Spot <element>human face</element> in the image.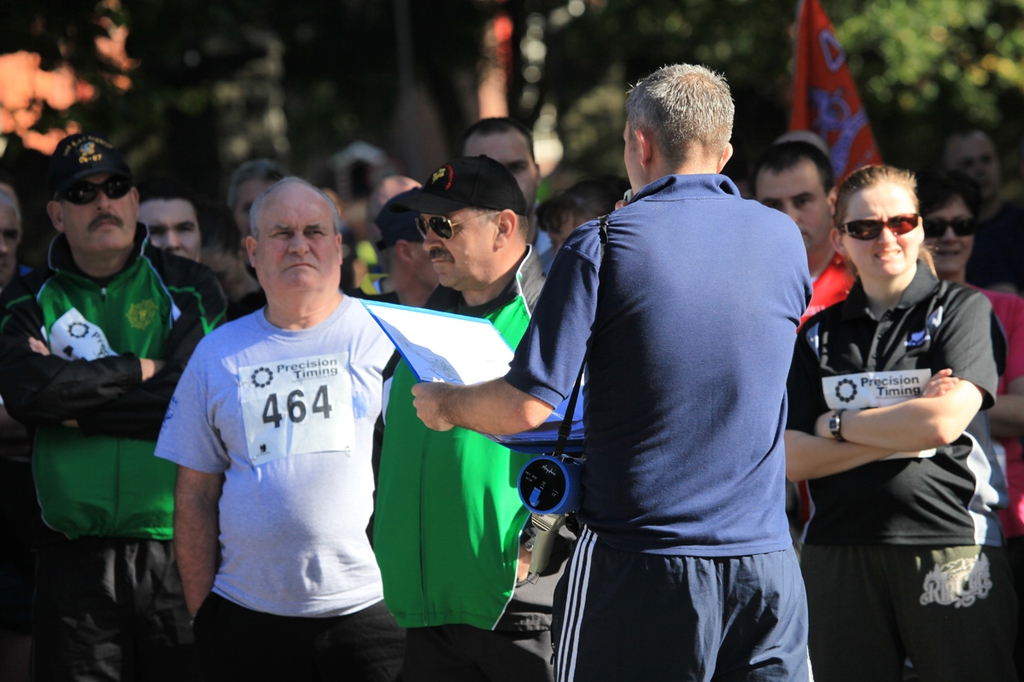
<element>human face</element> found at rect(843, 180, 924, 280).
